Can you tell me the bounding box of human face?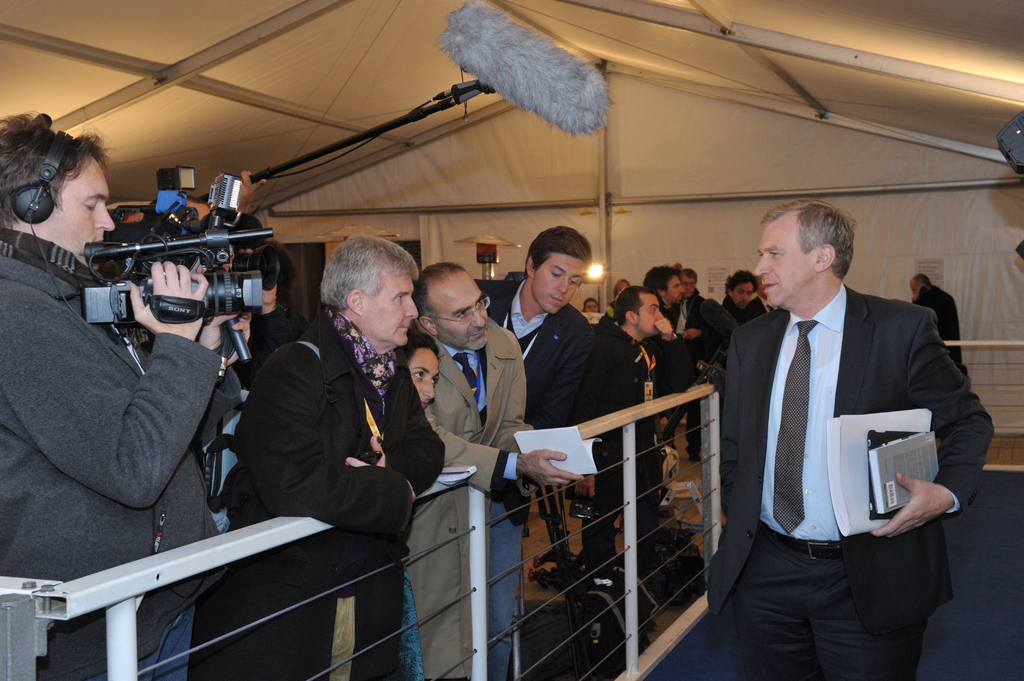
rect(667, 272, 680, 300).
